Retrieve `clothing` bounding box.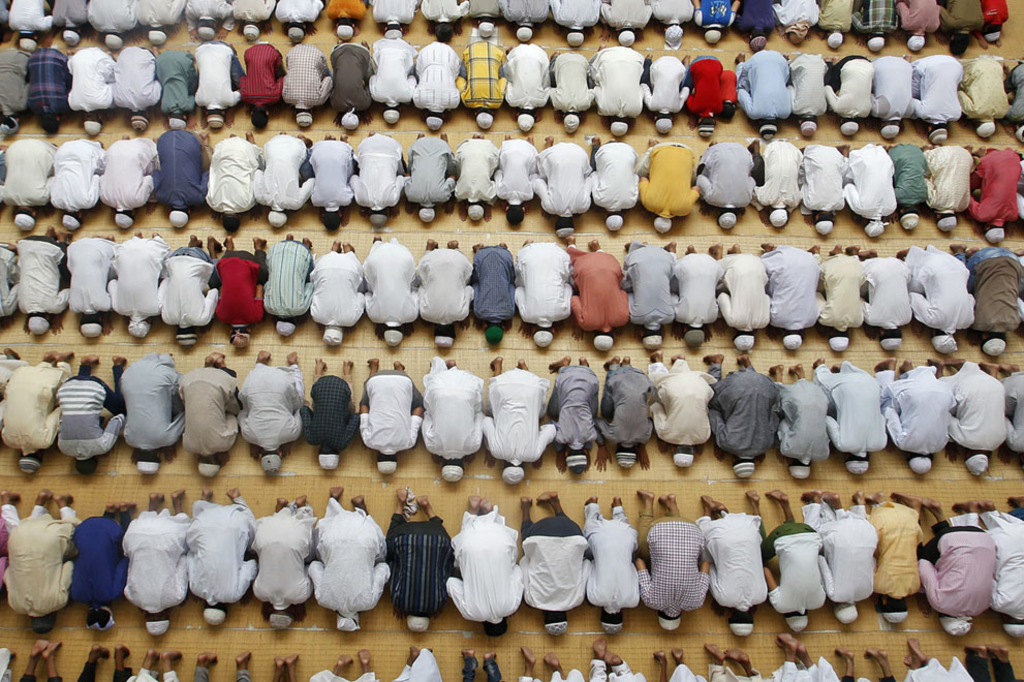
Bounding box: locate(925, 517, 1016, 641).
